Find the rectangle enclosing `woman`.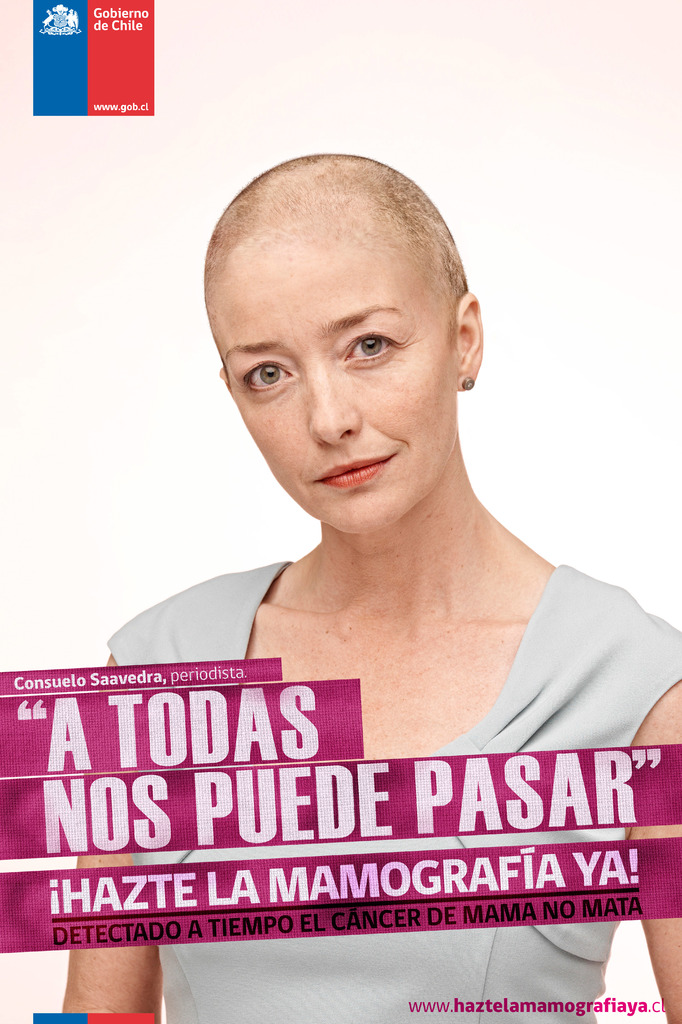
l=61, t=151, r=681, b=1023.
